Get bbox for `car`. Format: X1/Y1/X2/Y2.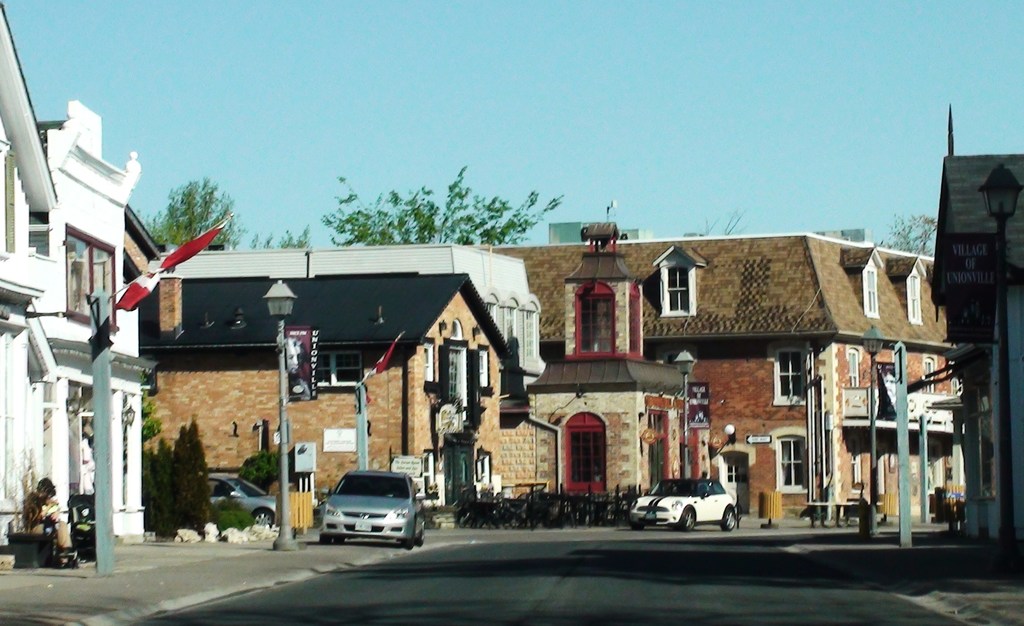
633/481/735/524.
